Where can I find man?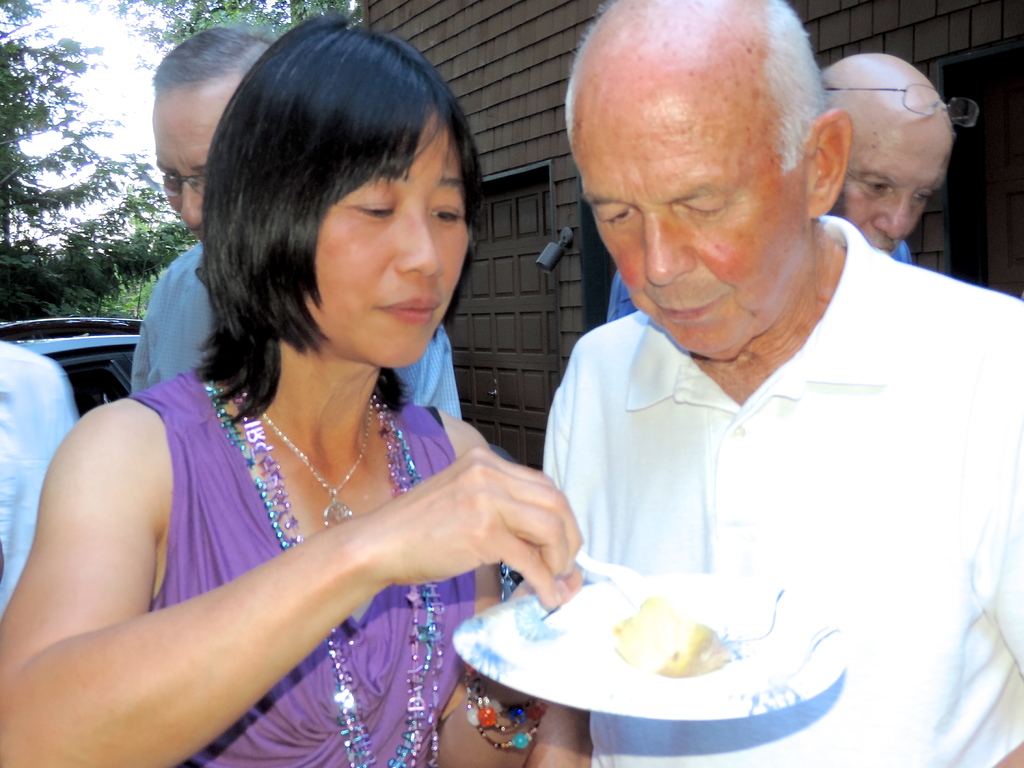
You can find it at [0,331,77,621].
